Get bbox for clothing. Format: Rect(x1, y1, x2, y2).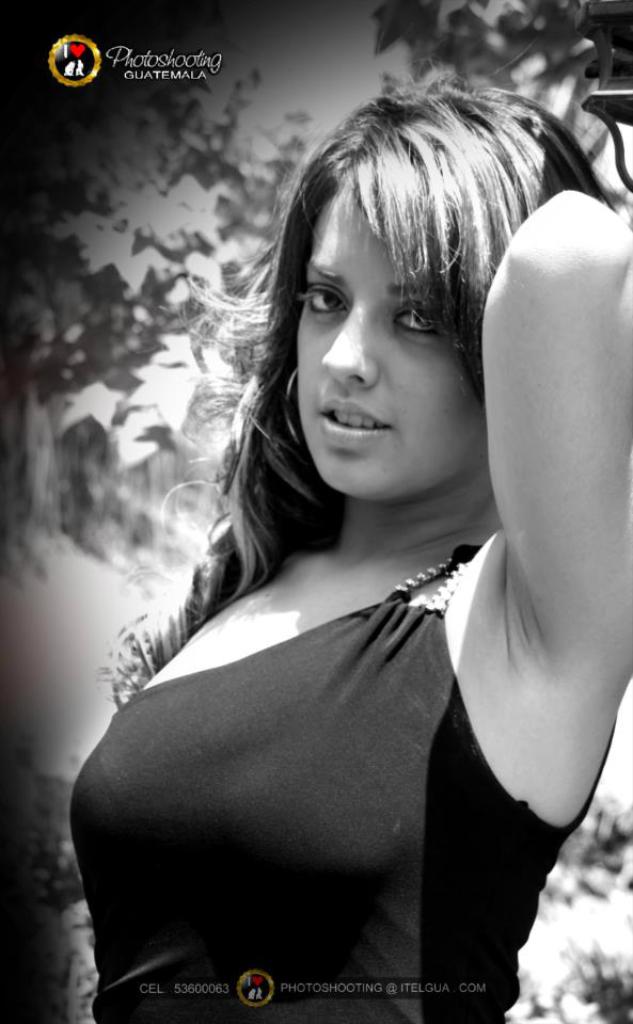
Rect(75, 538, 533, 1005).
